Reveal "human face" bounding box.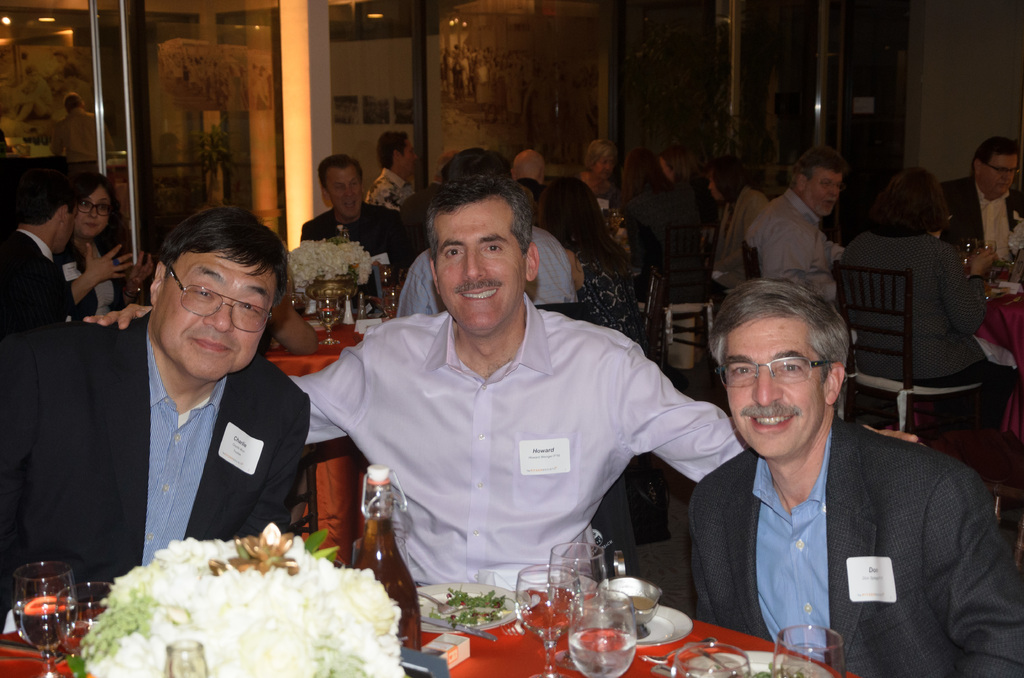
Revealed: rect(980, 157, 1012, 197).
